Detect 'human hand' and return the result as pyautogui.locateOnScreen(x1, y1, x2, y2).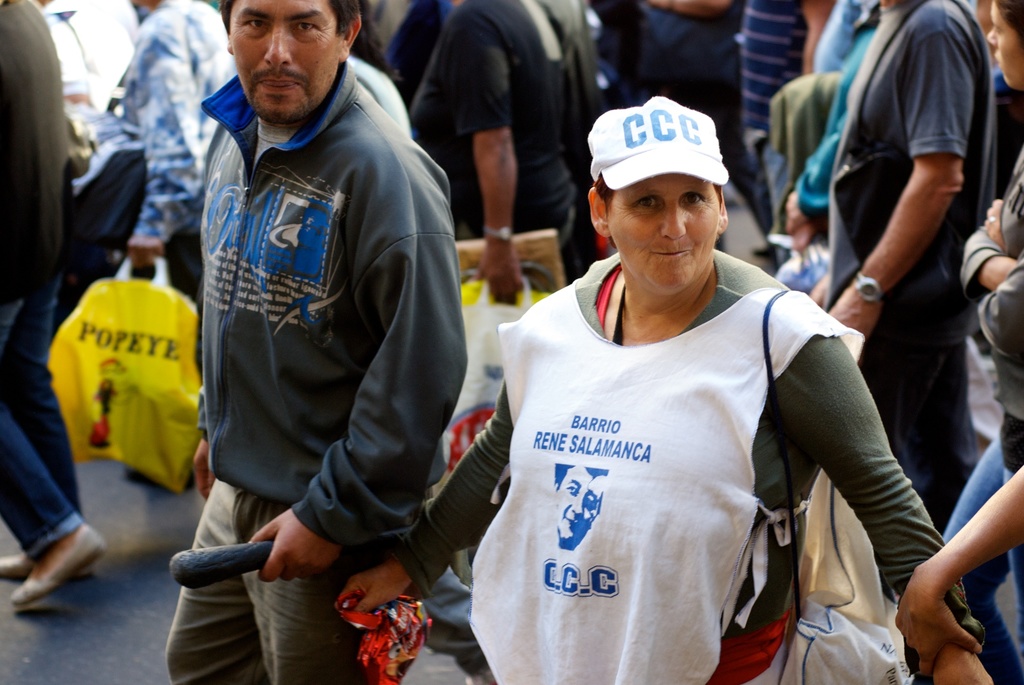
pyautogui.locateOnScreen(785, 191, 808, 236).
